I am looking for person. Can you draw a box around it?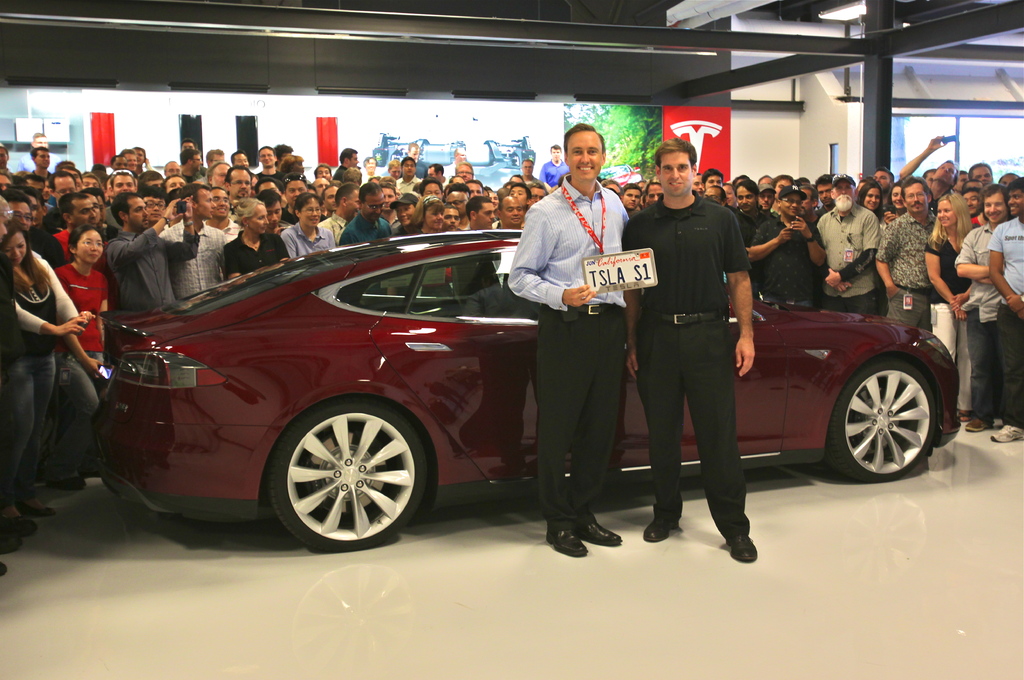
Sure, the bounding box is region(409, 193, 447, 236).
